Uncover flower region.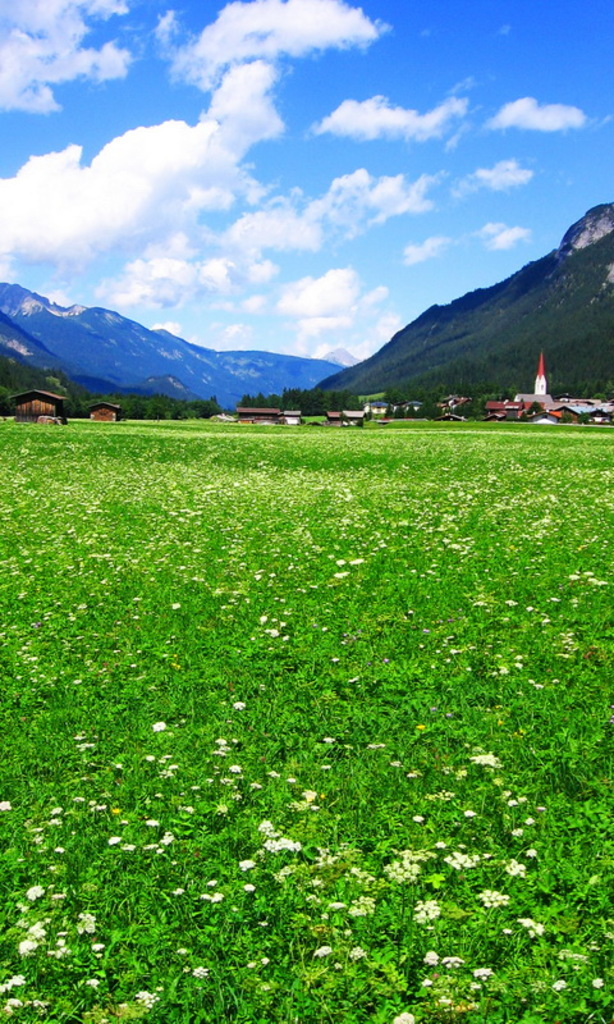
Uncovered: 28, 883, 45, 899.
